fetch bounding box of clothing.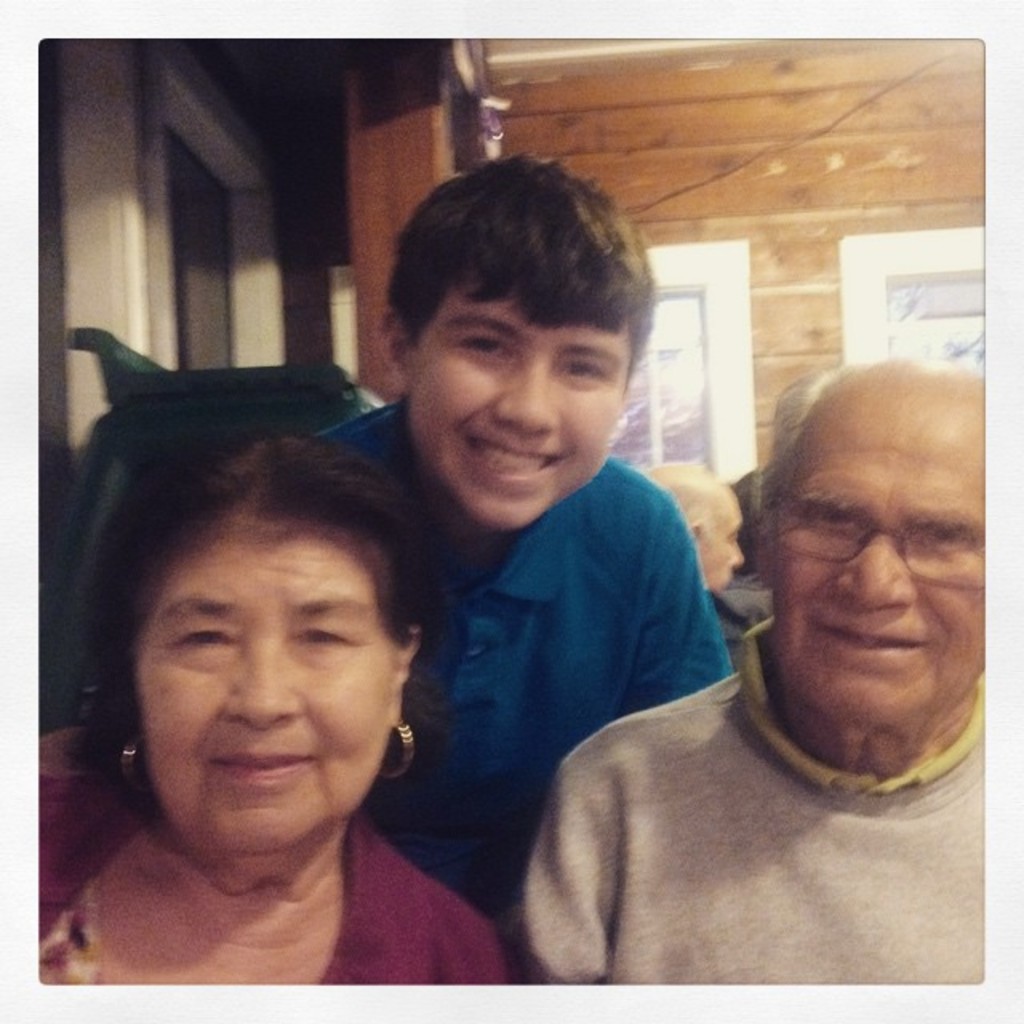
Bbox: region(306, 387, 733, 898).
